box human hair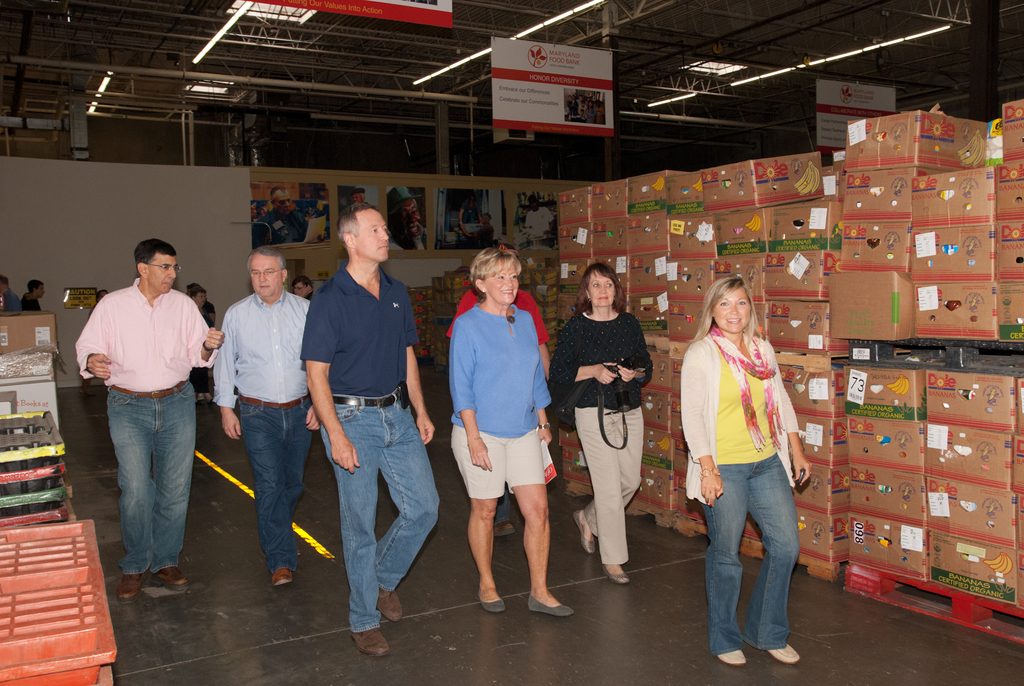
{"left": 575, "top": 261, "right": 620, "bottom": 311}
